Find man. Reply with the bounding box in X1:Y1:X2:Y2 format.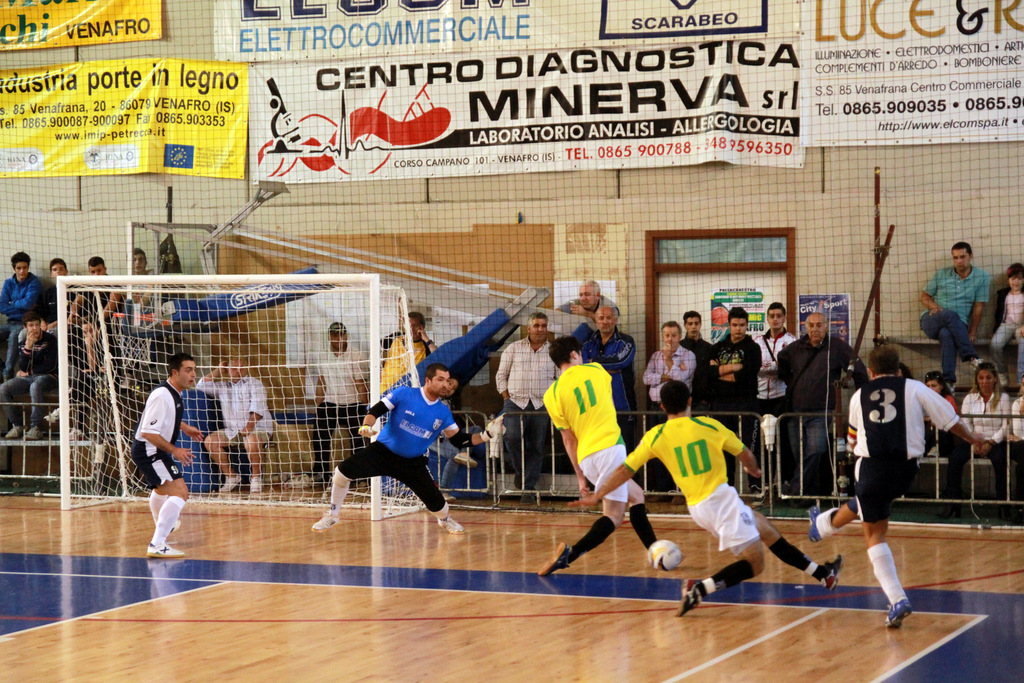
773:309:873:501.
